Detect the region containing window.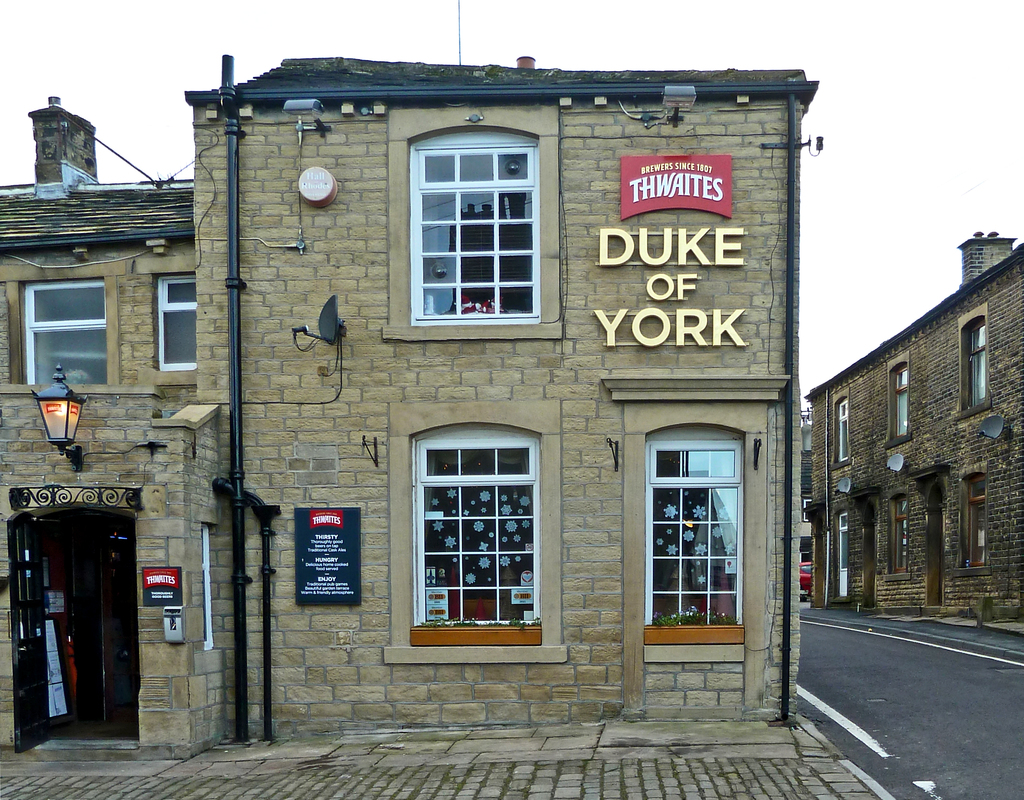
6 275 121 404.
